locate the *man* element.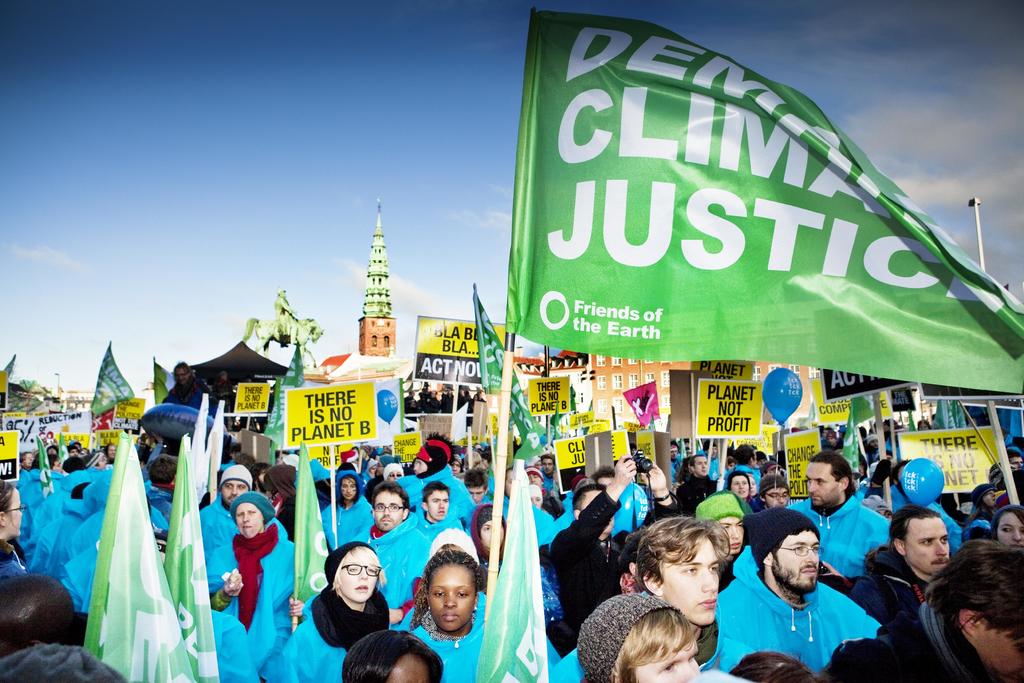
Element bbox: 592/468/614/489.
